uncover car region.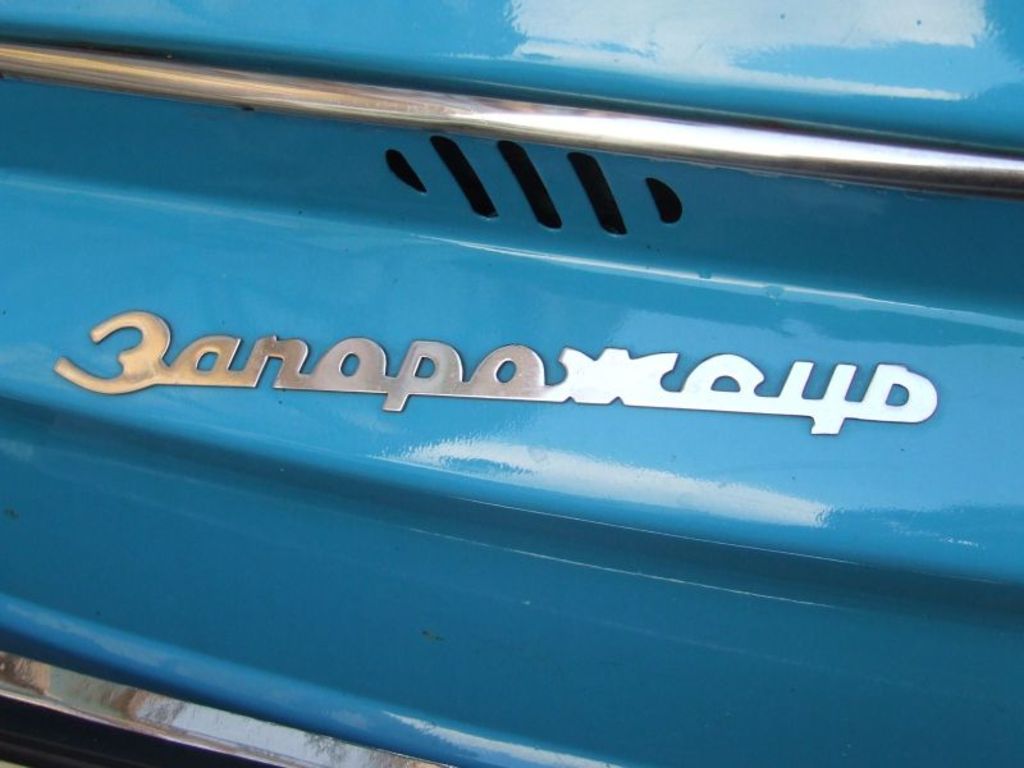
Uncovered: x1=0, y1=0, x2=1023, y2=767.
